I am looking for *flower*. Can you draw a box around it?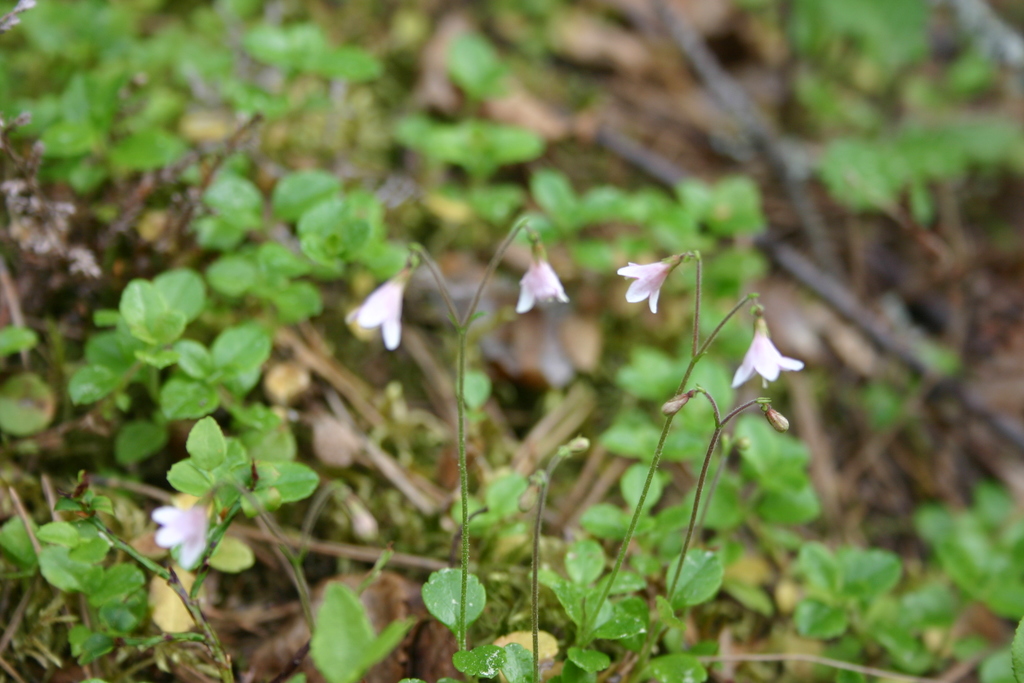
Sure, the bounding box is bbox=[615, 245, 701, 314].
